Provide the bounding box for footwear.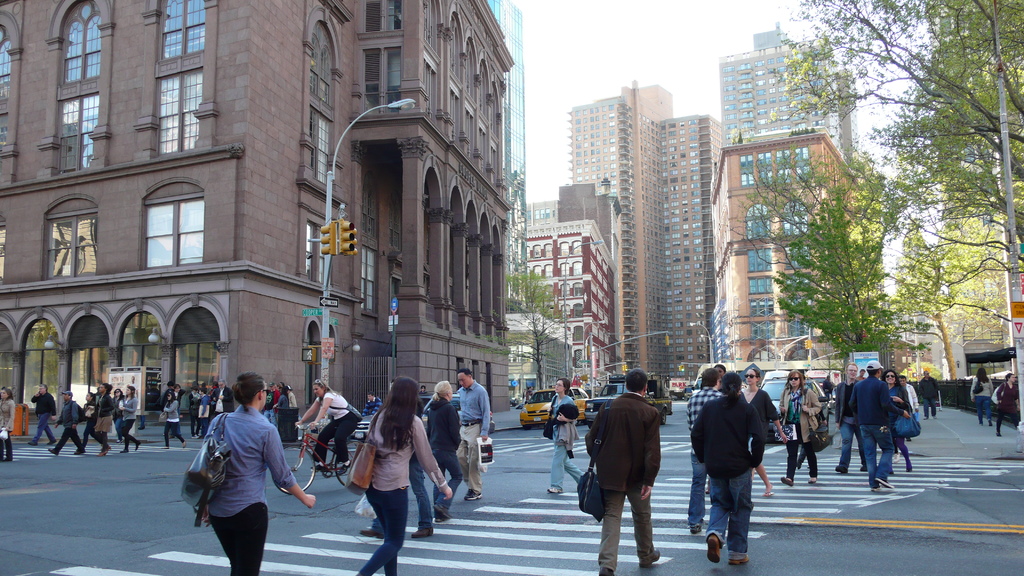
<region>97, 446, 111, 454</region>.
